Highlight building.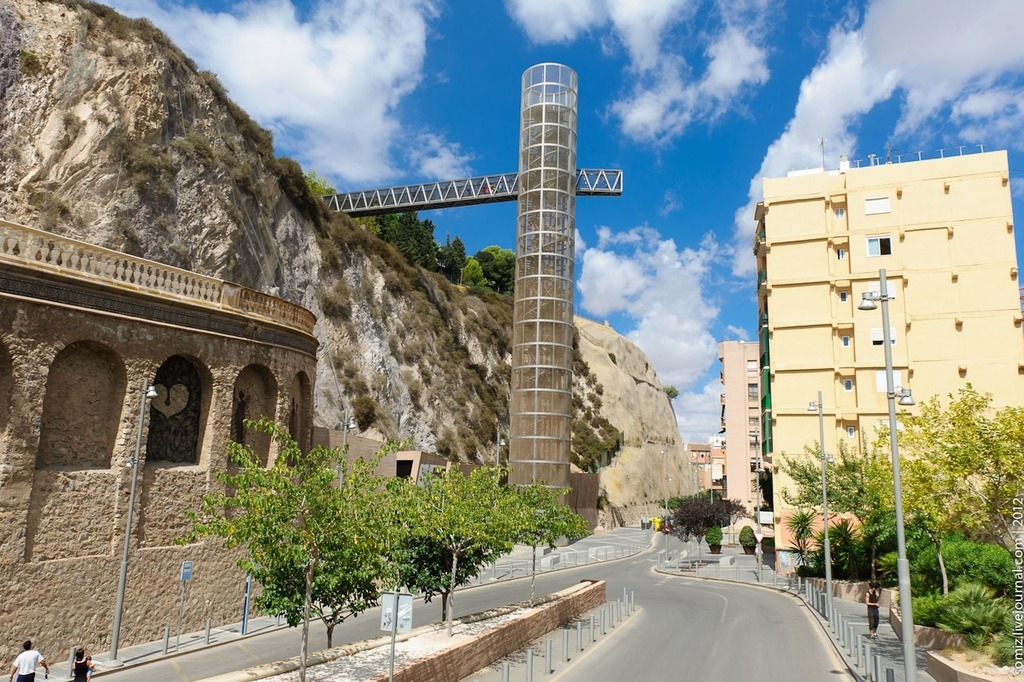
Highlighted region: bbox(686, 333, 774, 547).
